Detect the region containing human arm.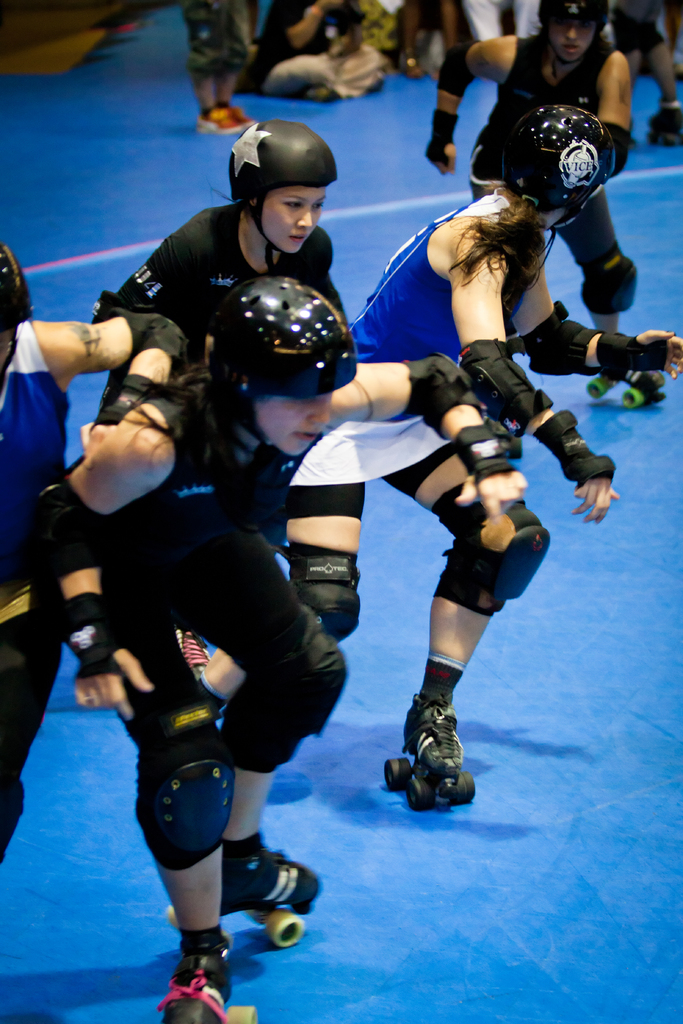
Rect(513, 254, 682, 378).
